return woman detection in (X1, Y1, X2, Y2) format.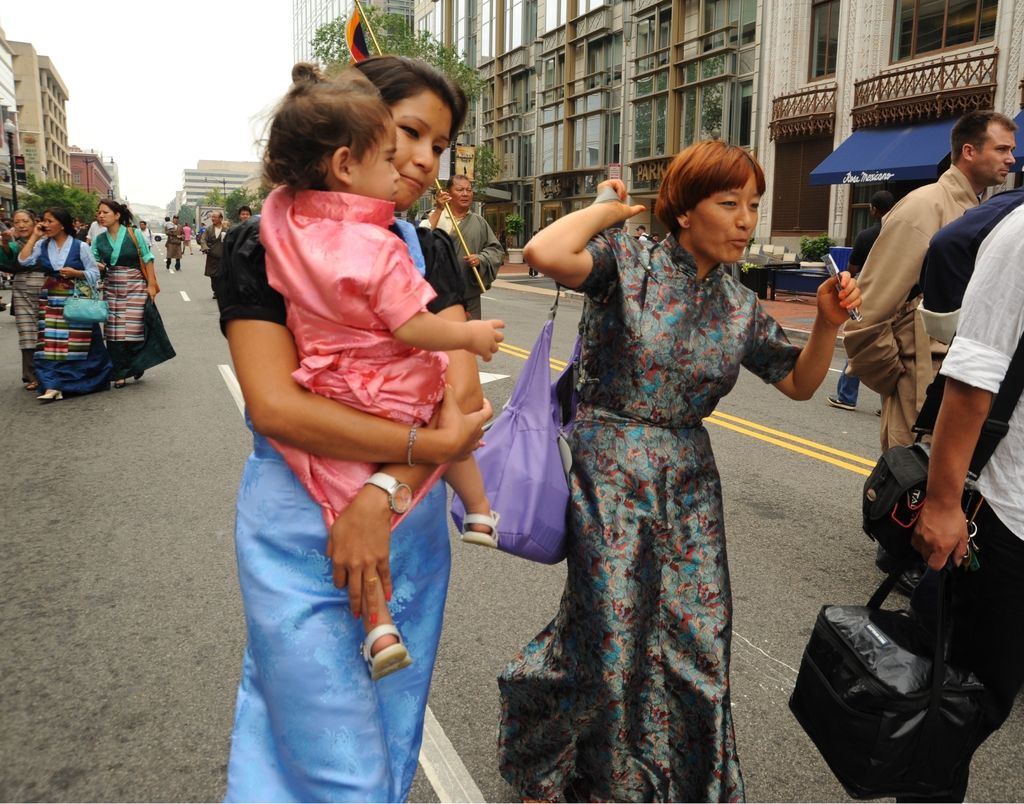
(208, 52, 520, 803).
